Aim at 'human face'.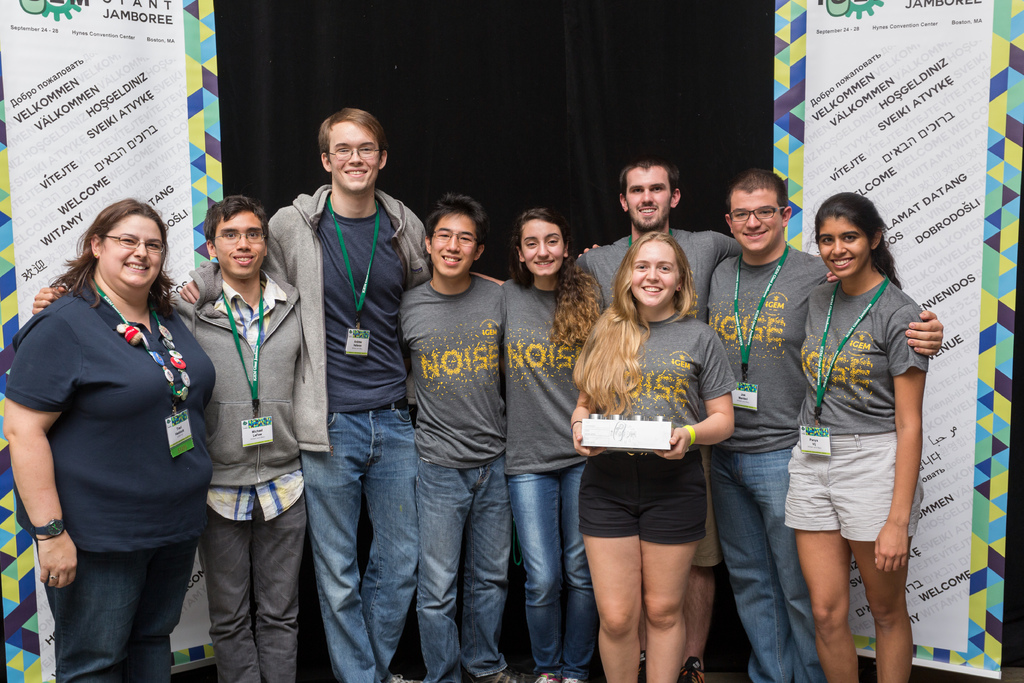
Aimed at (x1=333, y1=125, x2=377, y2=189).
